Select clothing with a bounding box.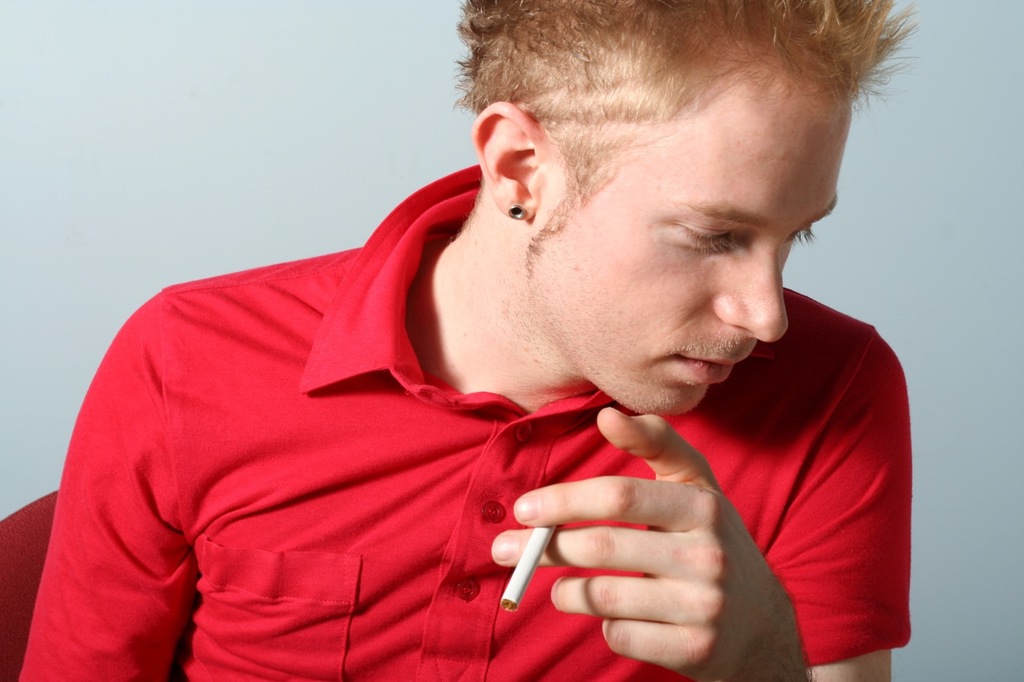
bbox=[58, 130, 752, 681].
